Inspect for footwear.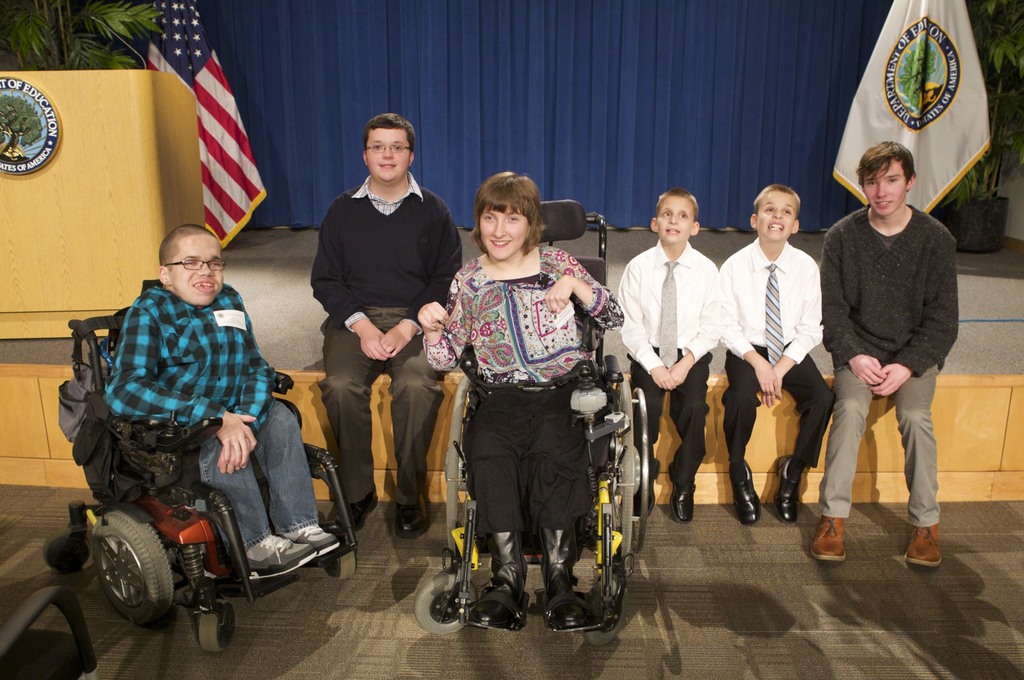
Inspection: locate(277, 519, 347, 551).
